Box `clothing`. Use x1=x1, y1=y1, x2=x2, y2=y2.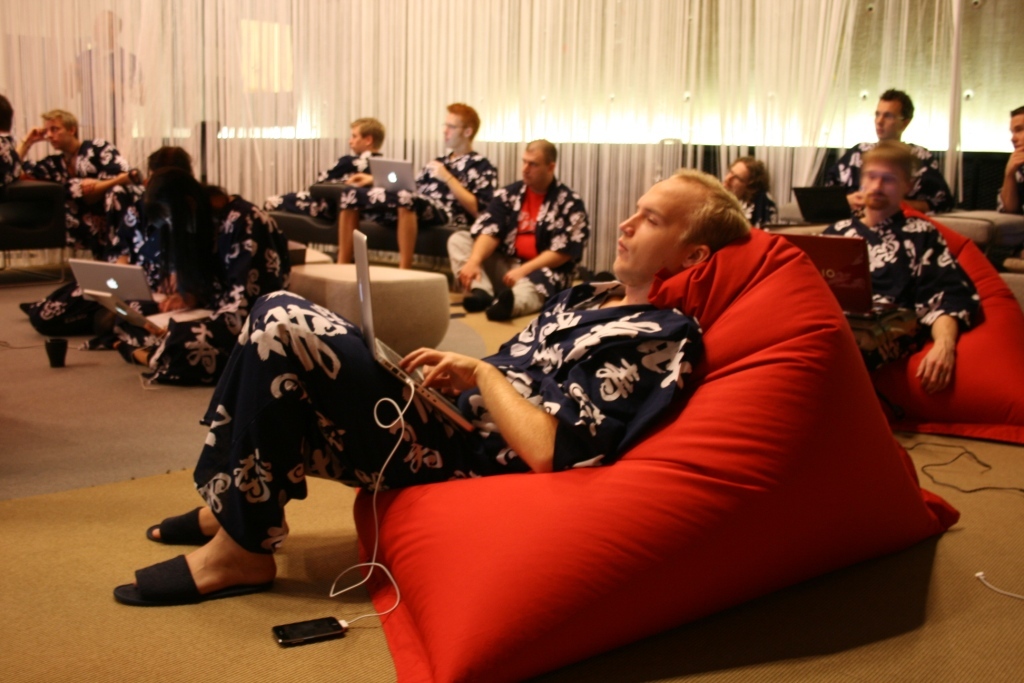
x1=815, y1=205, x2=988, y2=373.
